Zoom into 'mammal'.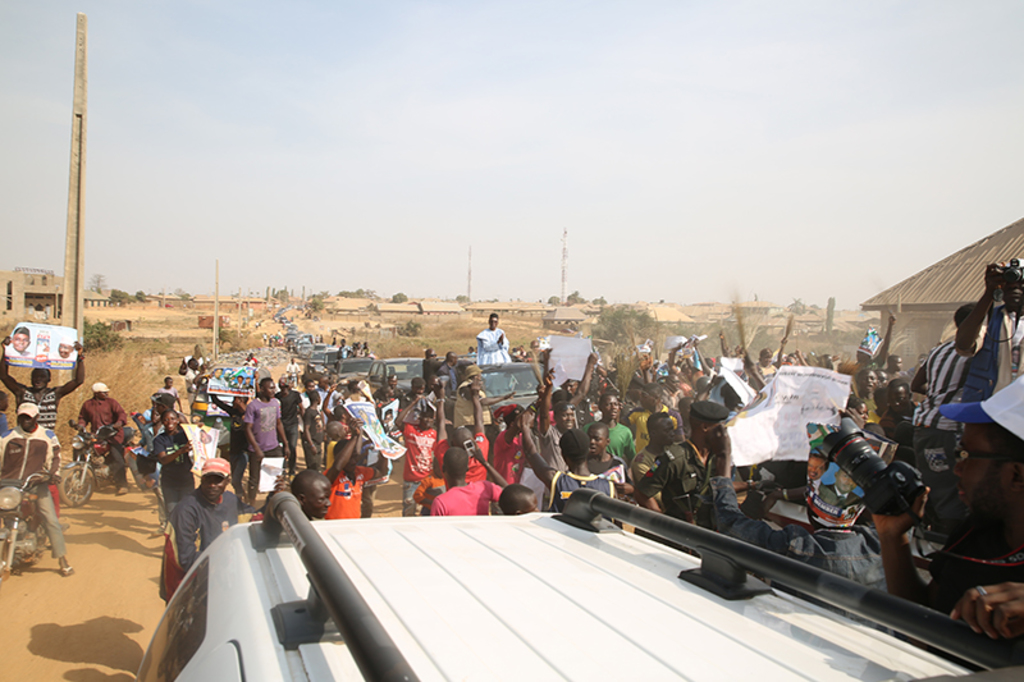
Zoom target: [x1=133, y1=411, x2=166, y2=480].
